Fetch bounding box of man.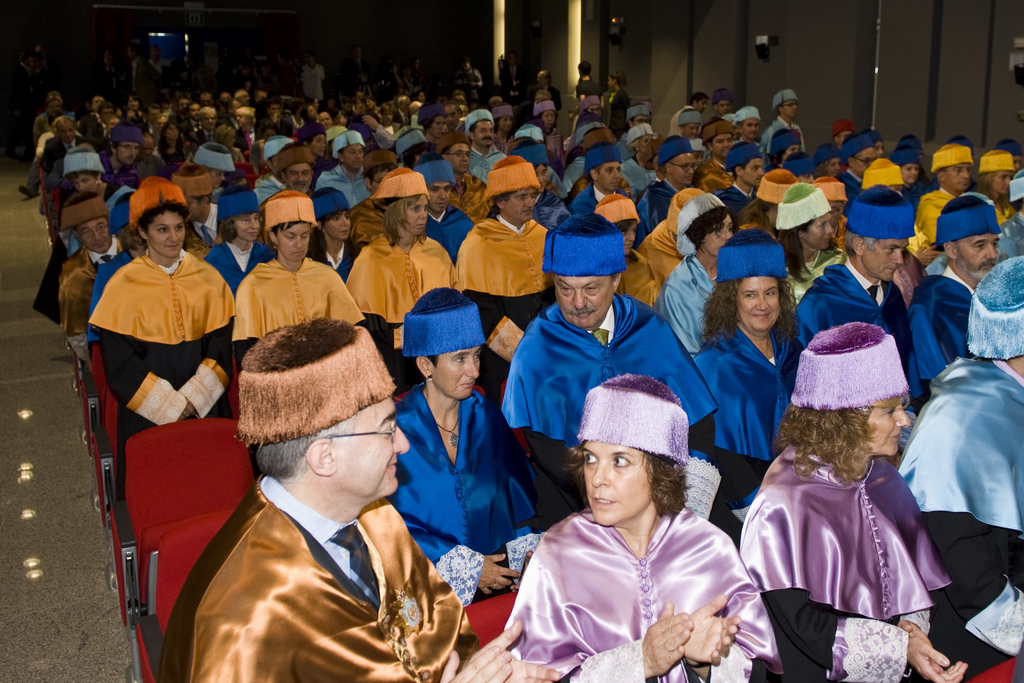
Bbox: l=762, t=90, r=808, b=173.
